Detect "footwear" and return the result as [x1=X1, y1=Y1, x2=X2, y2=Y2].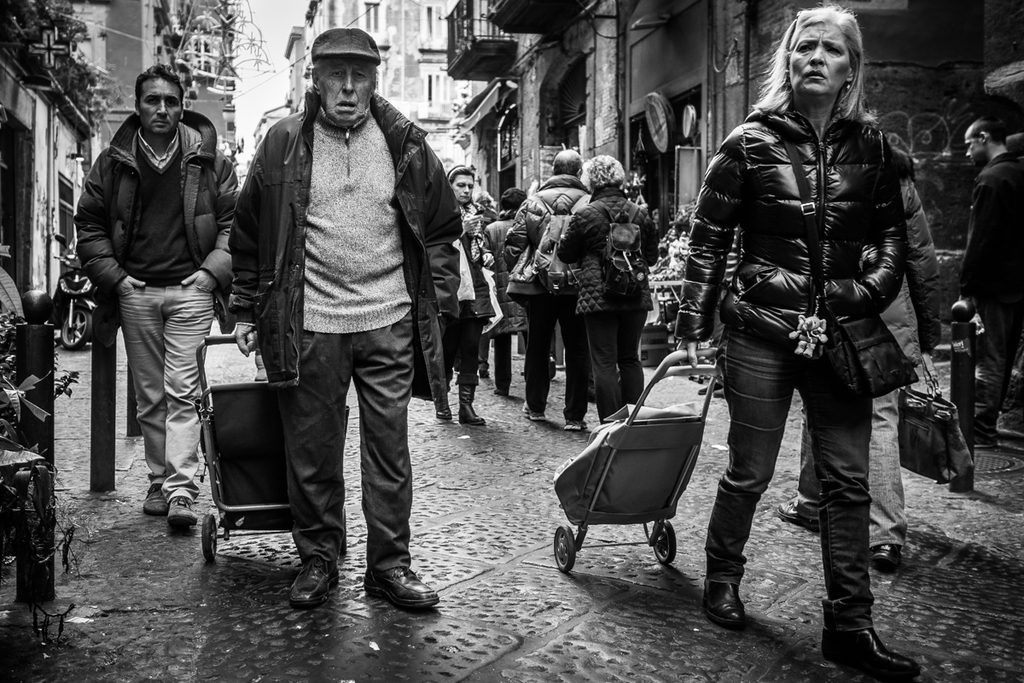
[x1=434, y1=373, x2=451, y2=418].
